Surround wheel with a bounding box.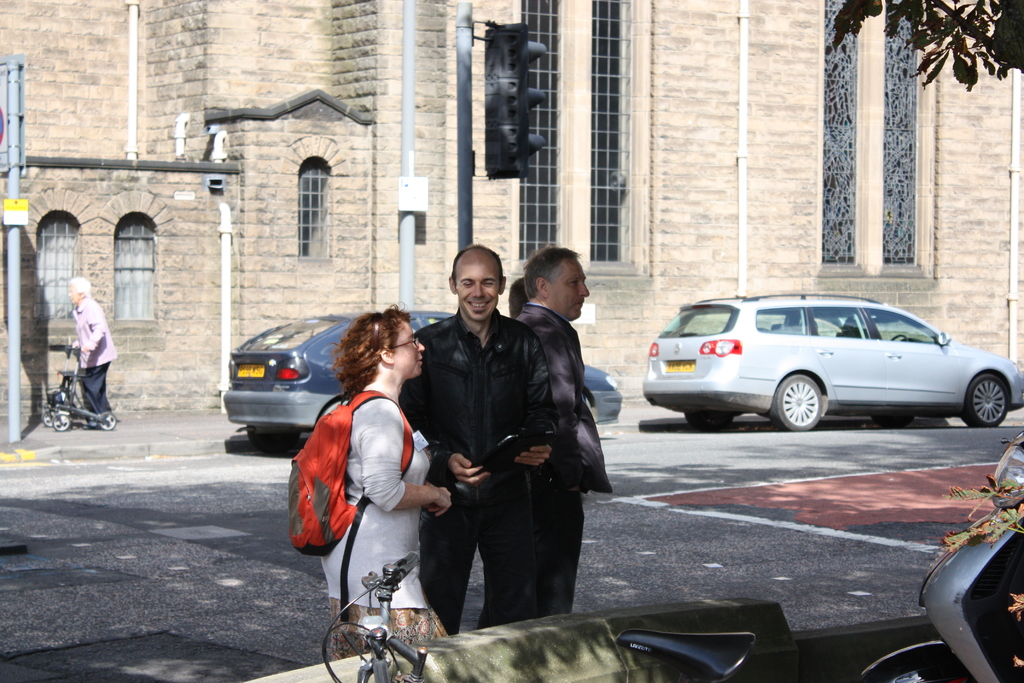
x1=779 y1=375 x2=860 y2=431.
